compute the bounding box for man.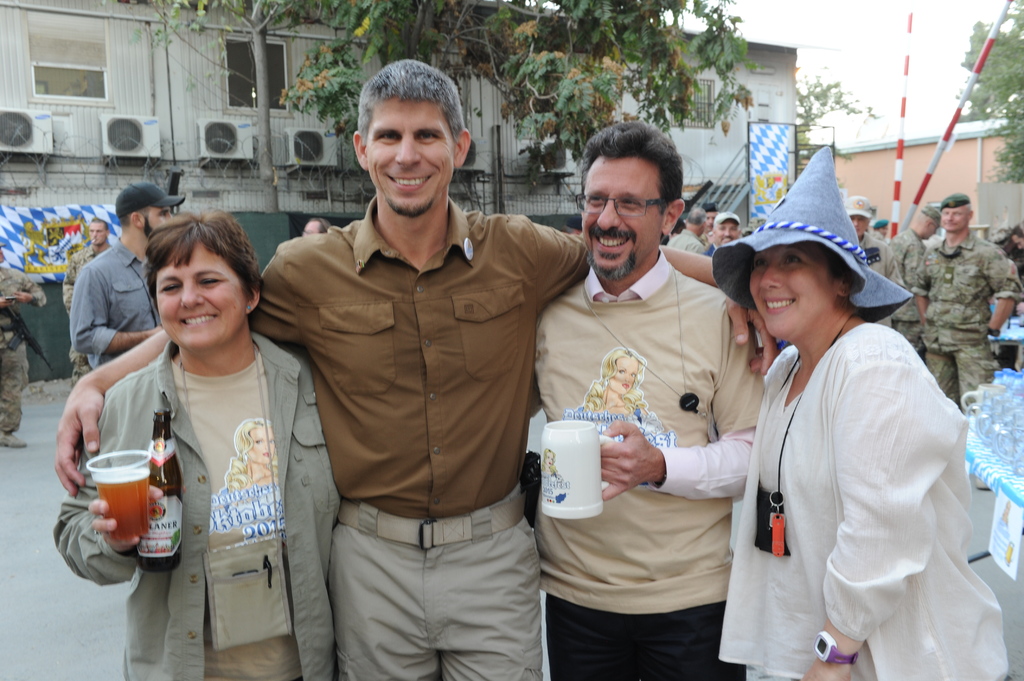
[885, 203, 939, 344].
